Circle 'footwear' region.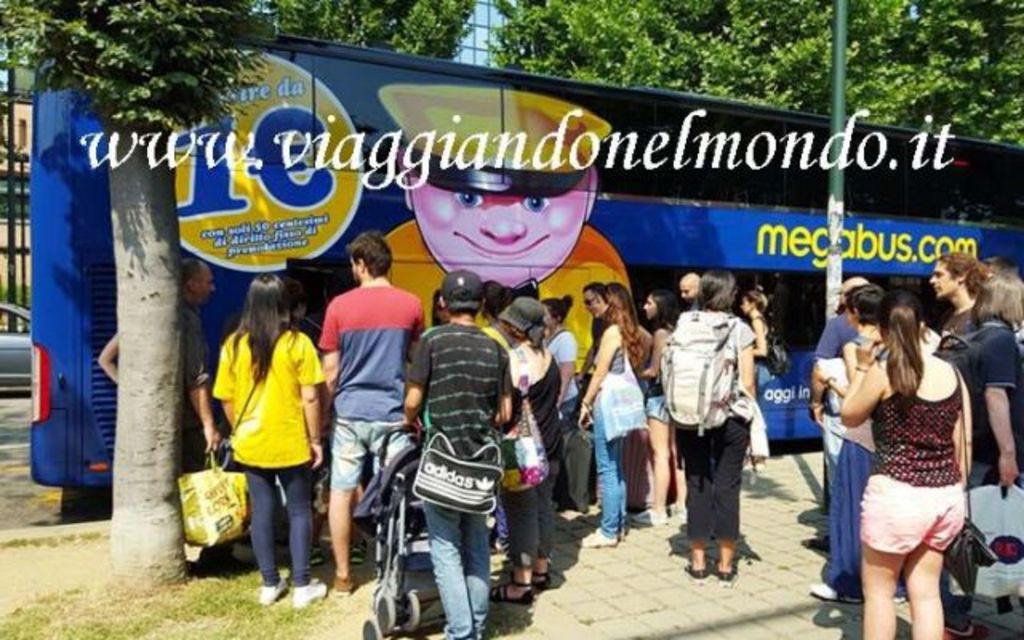
Region: <bbox>296, 578, 330, 614</bbox>.
